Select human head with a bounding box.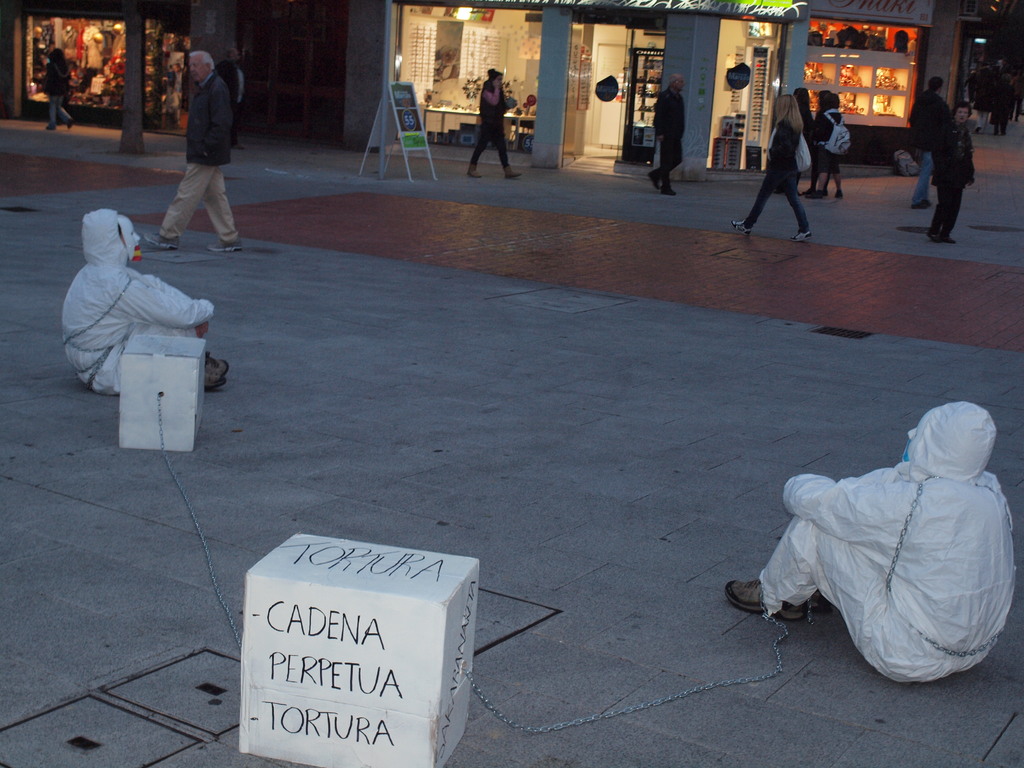
Rect(51, 49, 62, 61).
